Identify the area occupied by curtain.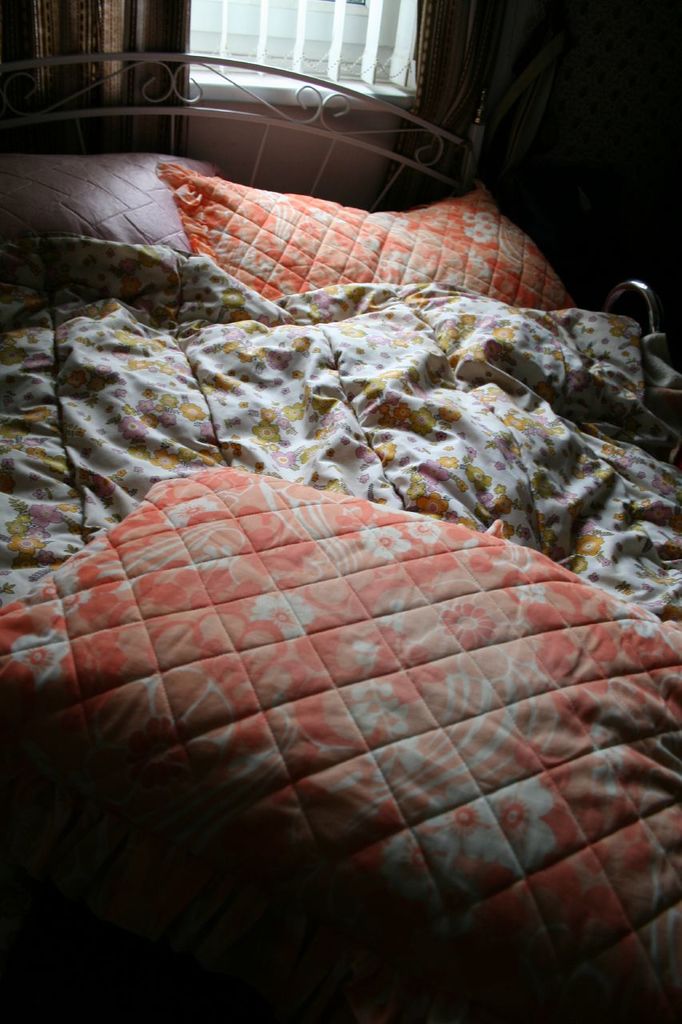
Area: (0,0,147,146).
